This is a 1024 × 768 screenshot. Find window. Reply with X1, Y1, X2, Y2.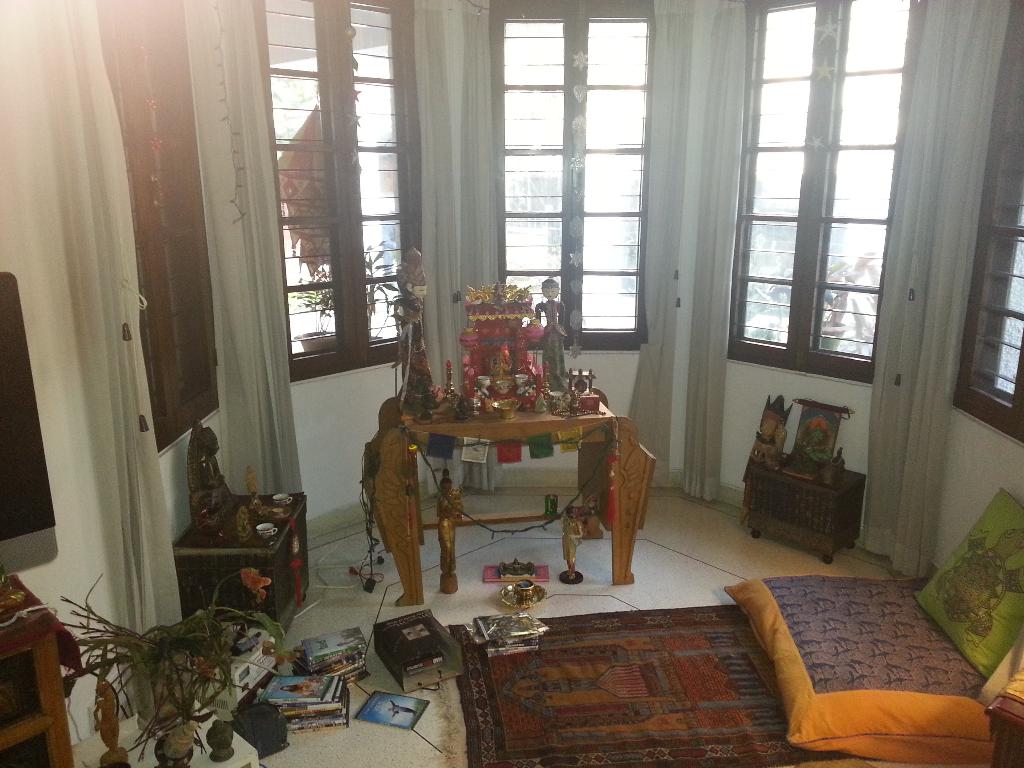
956, 0, 1023, 444.
